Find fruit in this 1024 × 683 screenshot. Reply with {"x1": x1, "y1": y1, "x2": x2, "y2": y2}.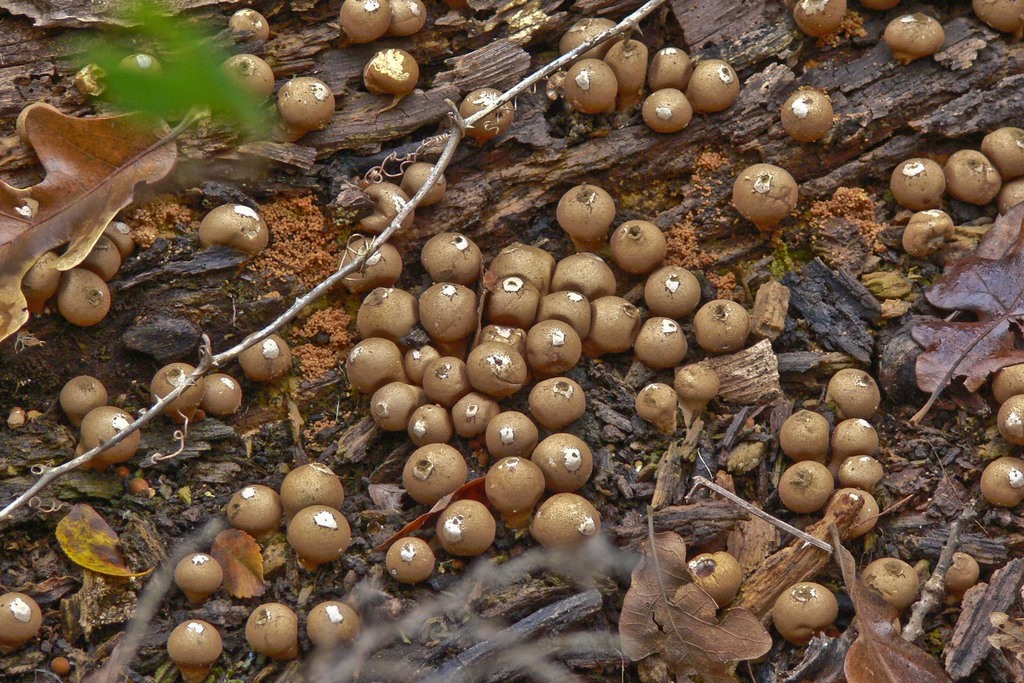
{"x1": 774, "y1": 88, "x2": 831, "y2": 144}.
